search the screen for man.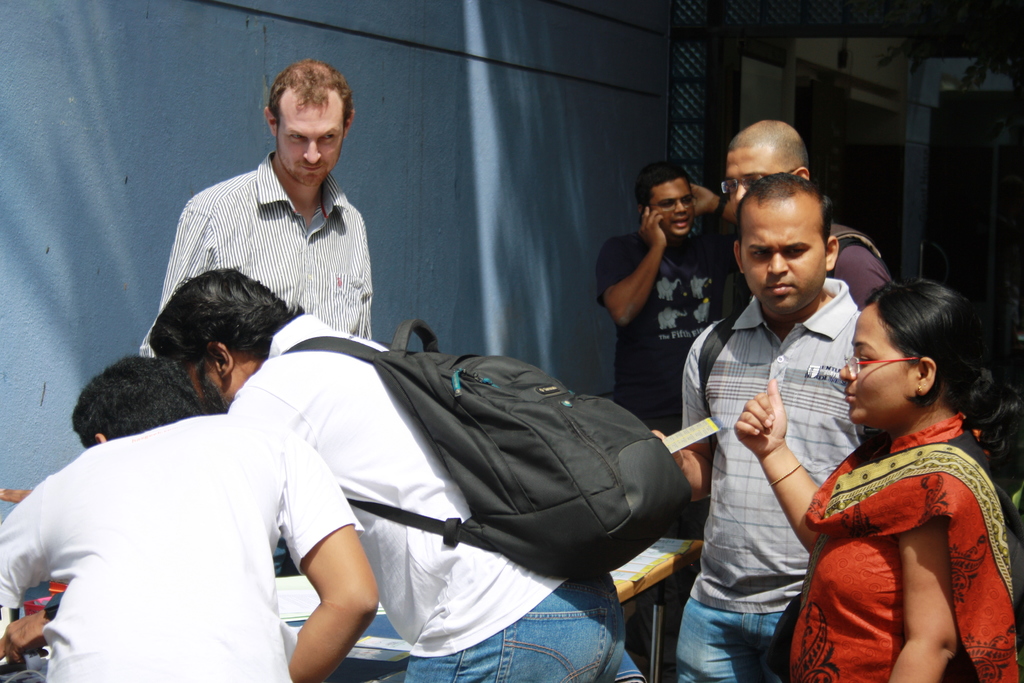
Found at BBox(721, 121, 890, 311).
